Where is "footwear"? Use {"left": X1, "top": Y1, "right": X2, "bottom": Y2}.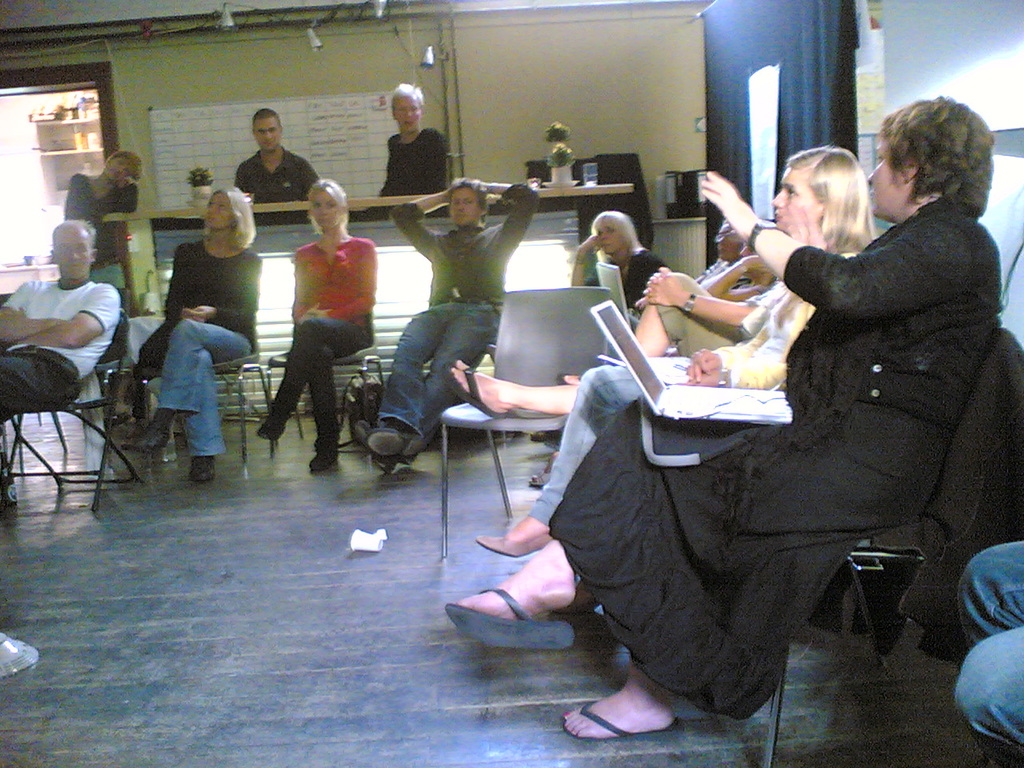
{"left": 561, "top": 698, "right": 677, "bottom": 742}.
